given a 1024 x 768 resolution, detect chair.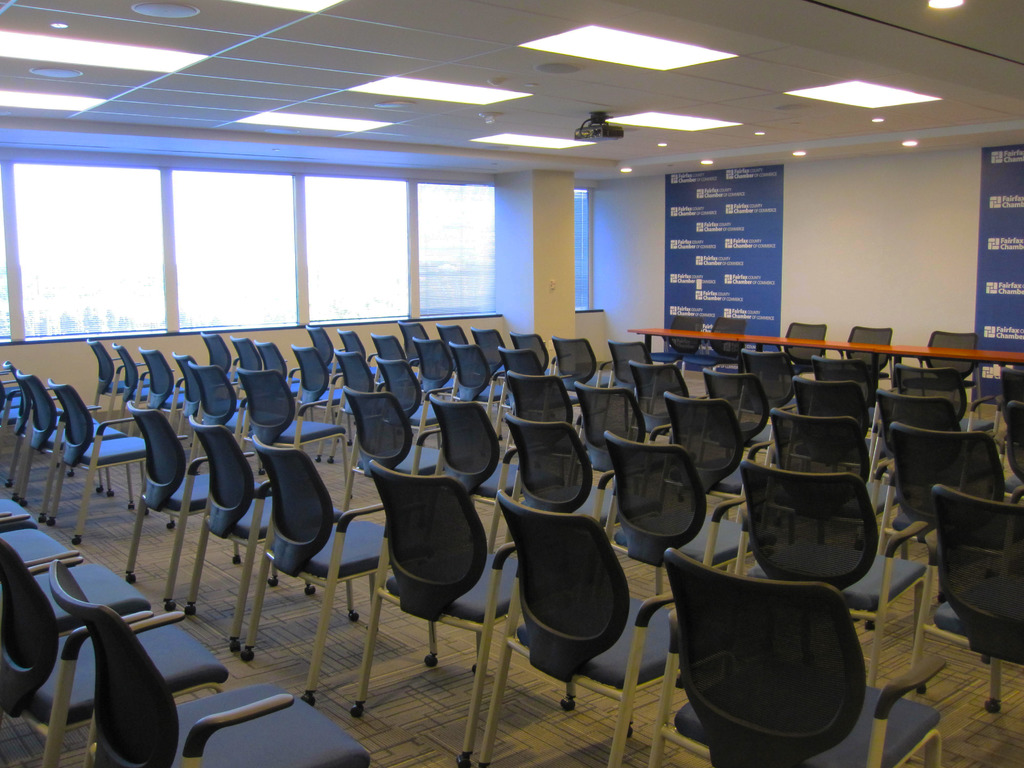
BBox(0, 532, 234, 767).
